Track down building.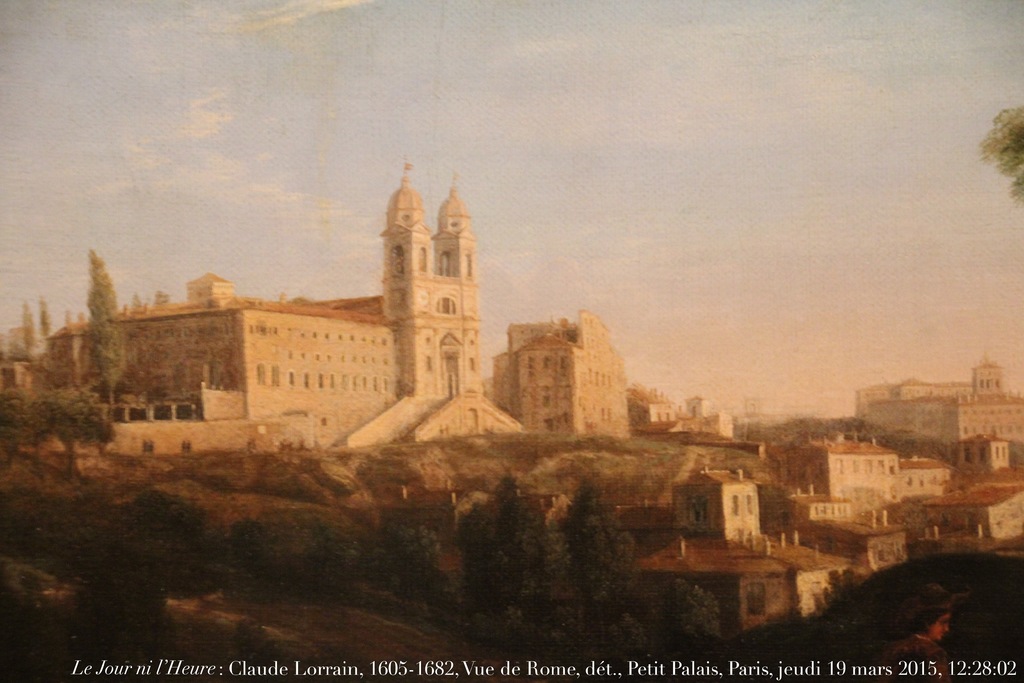
Tracked to bbox=[0, 360, 49, 394].
